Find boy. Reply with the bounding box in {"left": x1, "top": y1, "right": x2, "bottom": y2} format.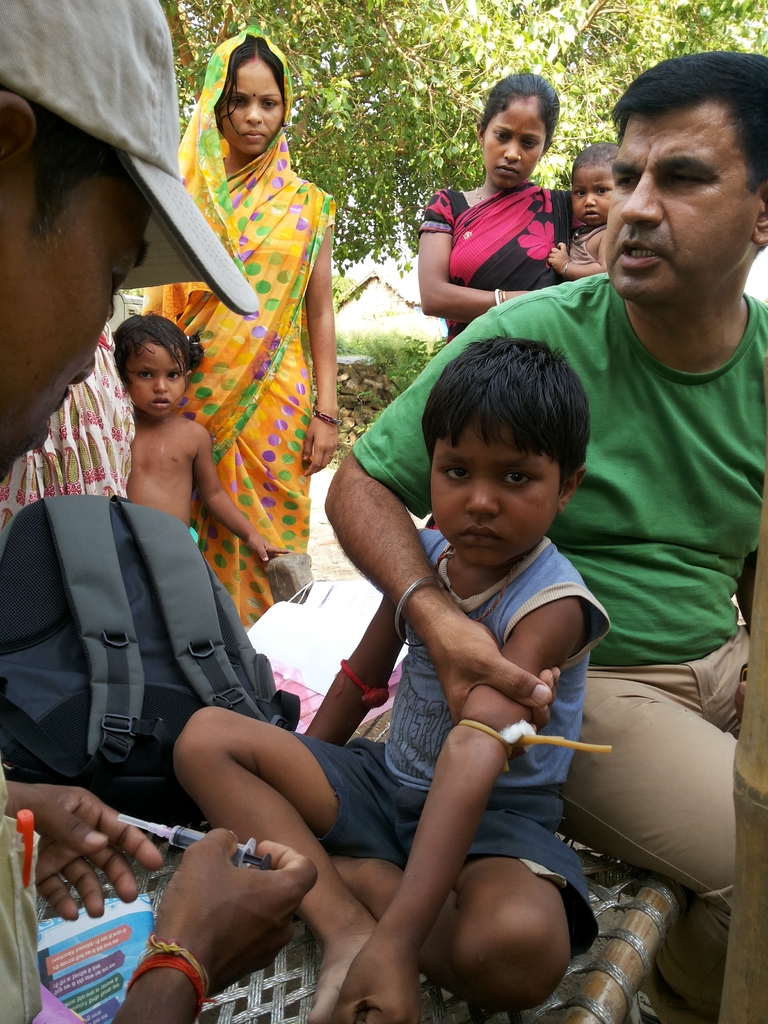
{"left": 537, "top": 138, "right": 621, "bottom": 283}.
